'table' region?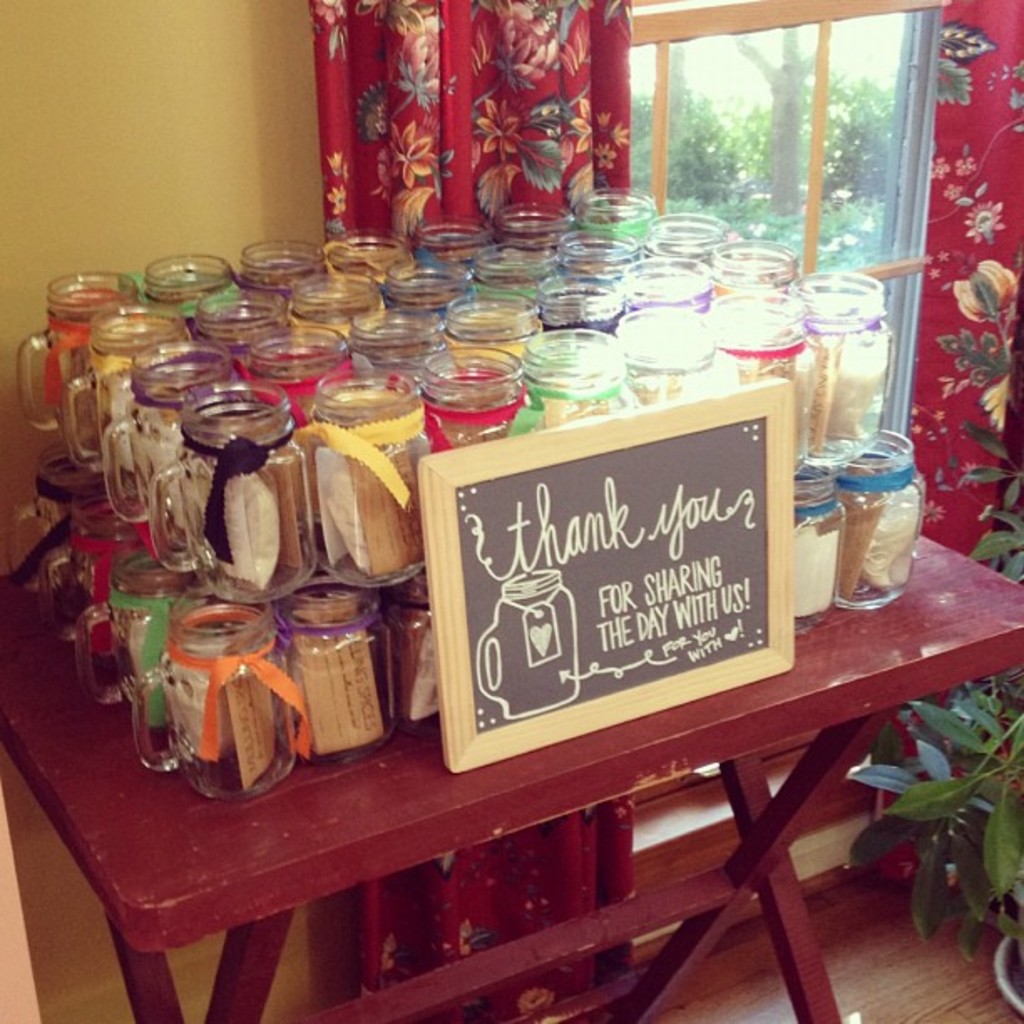
<bbox>0, 127, 1022, 1022</bbox>
